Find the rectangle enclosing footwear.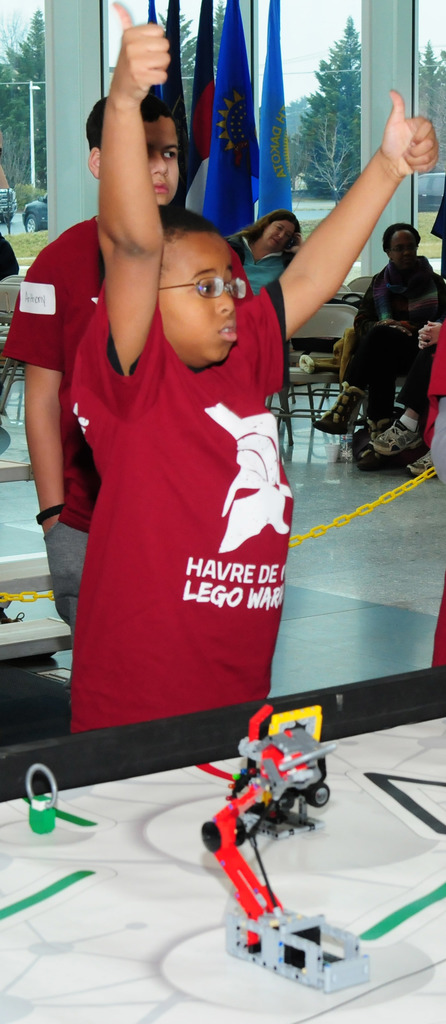
353 401 424 466.
